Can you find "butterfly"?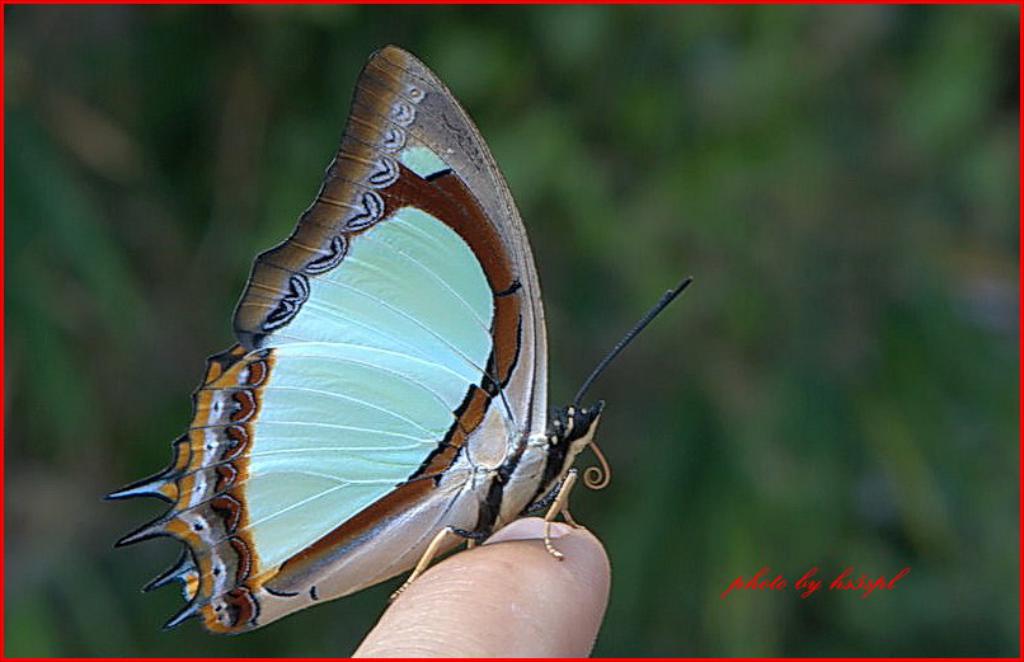
Yes, bounding box: select_region(135, 19, 684, 648).
